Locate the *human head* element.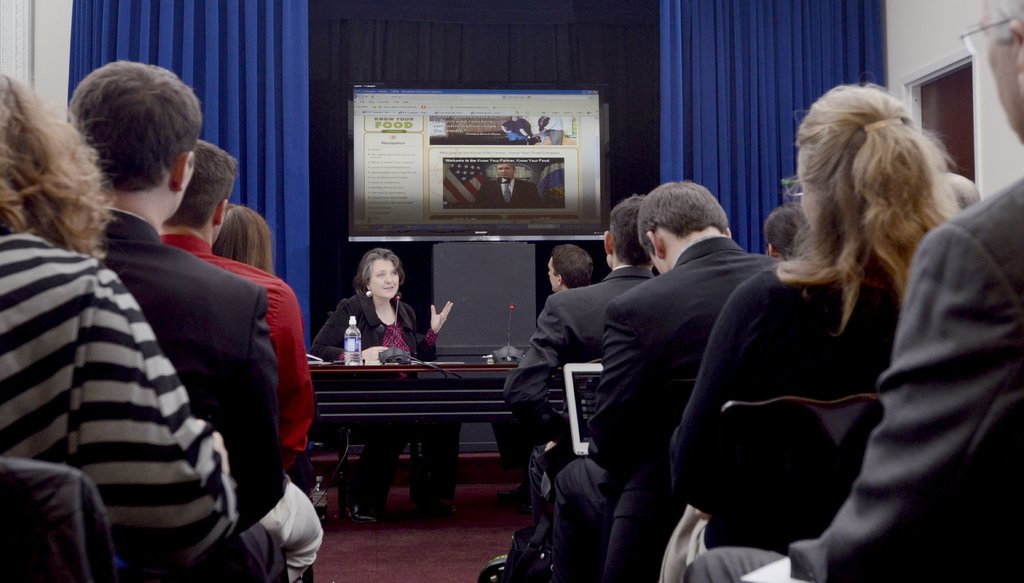
Element bbox: rect(761, 203, 813, 266).
